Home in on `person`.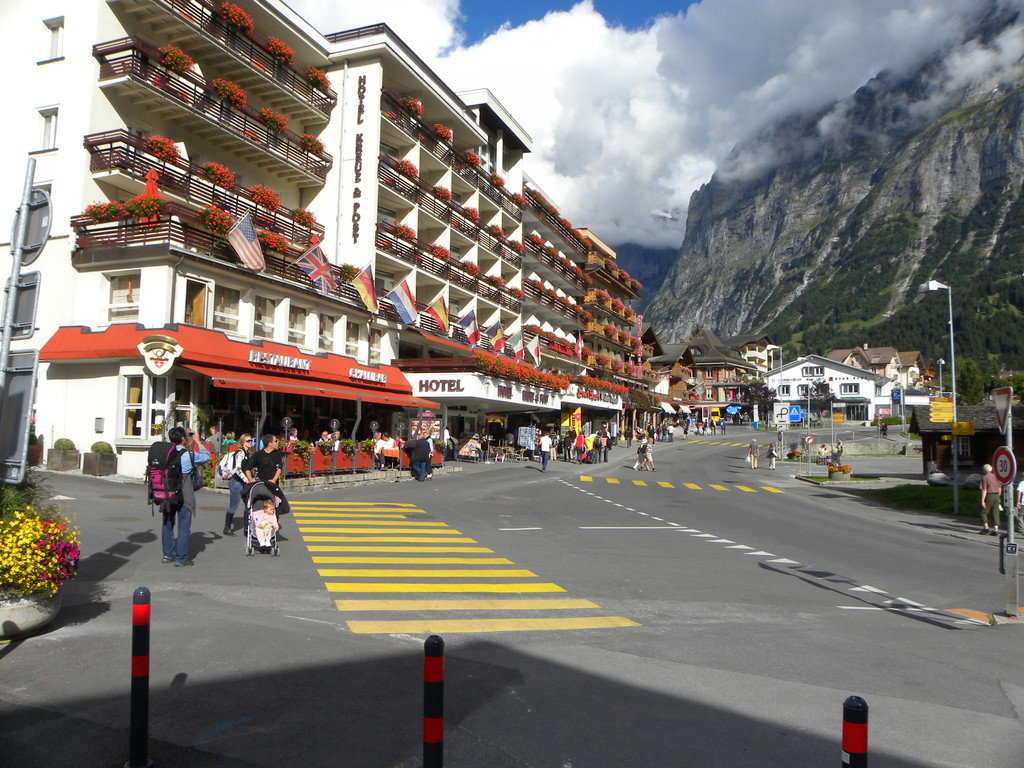
Homed in at (511,427,517,451).
